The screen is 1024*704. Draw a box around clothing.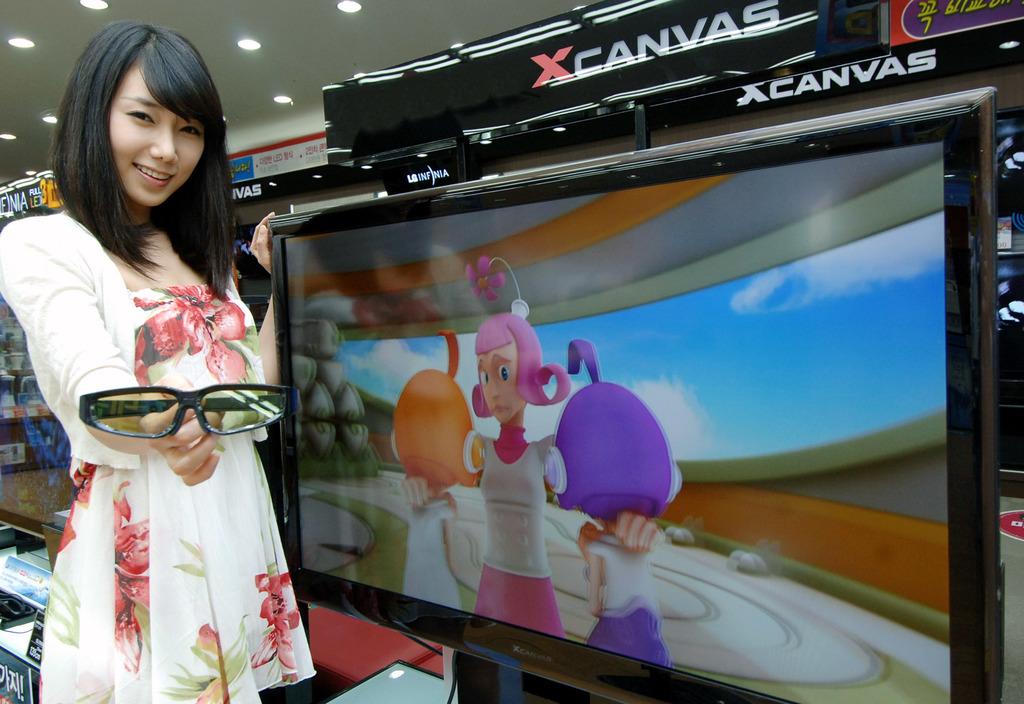
detection(472, 428, 566, 642).
